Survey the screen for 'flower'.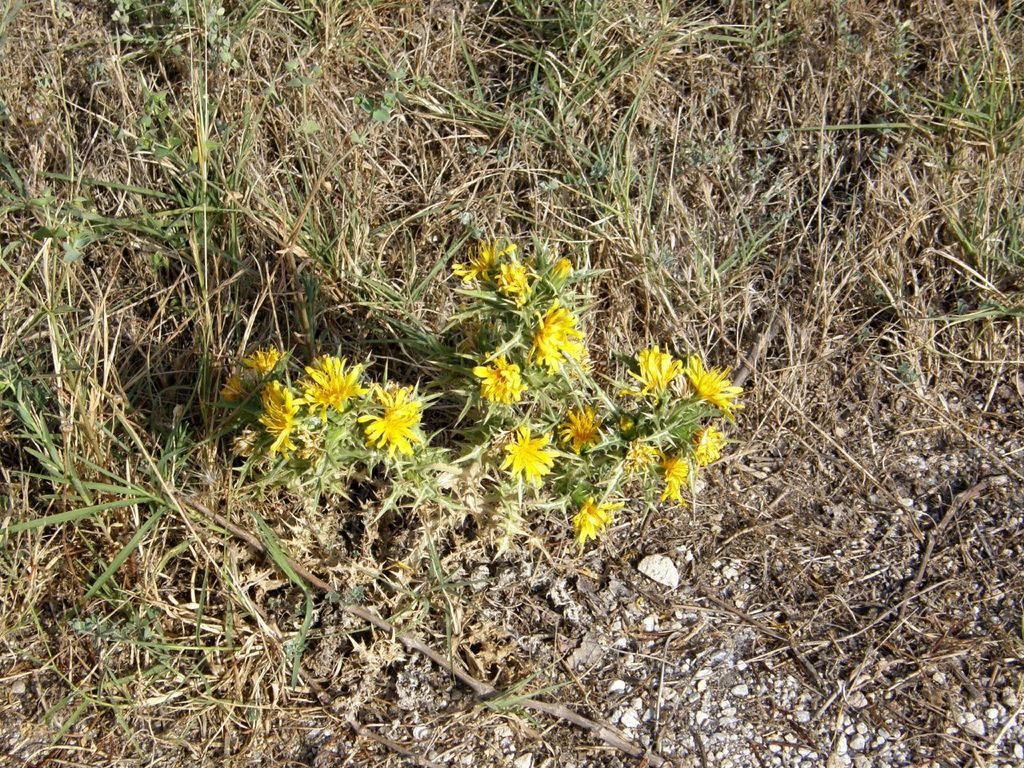
Survey found: 524, 298, 590, 382.
